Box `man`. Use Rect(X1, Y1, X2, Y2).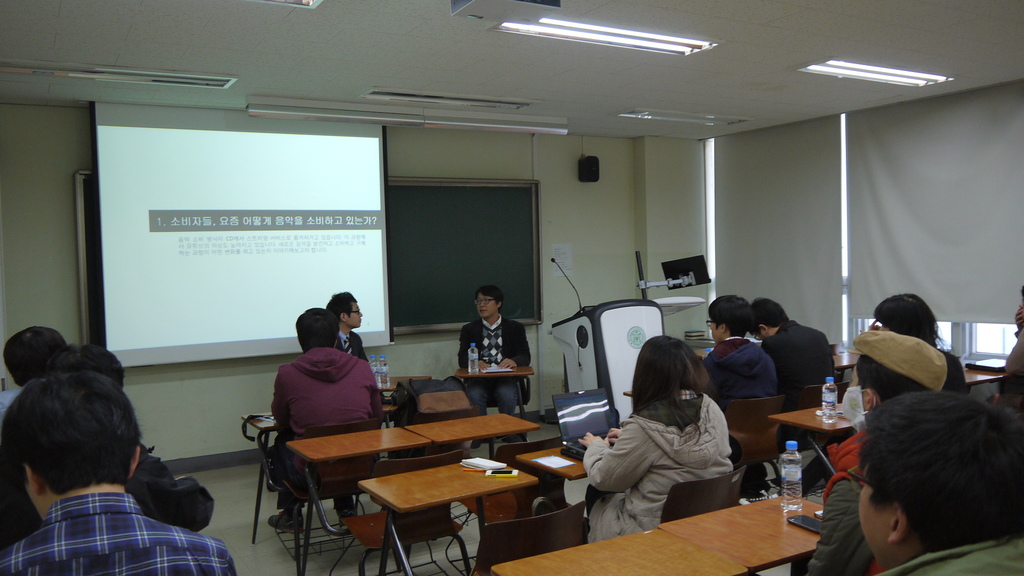
Rect(698, 303, 781, 499).
